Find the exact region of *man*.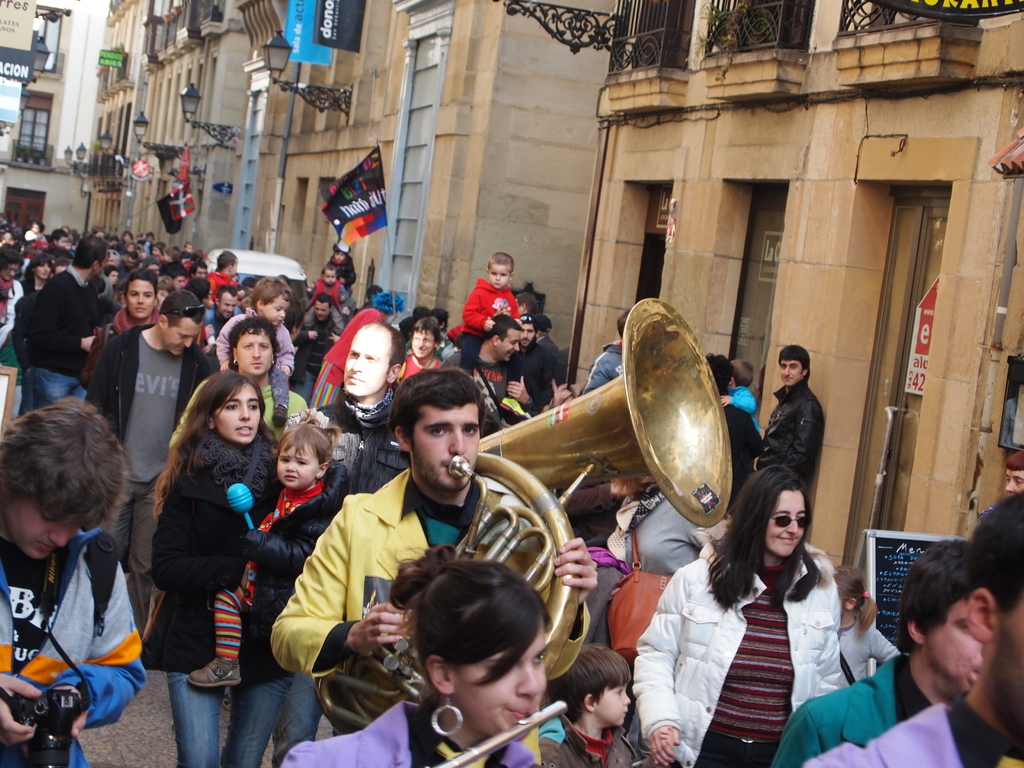
Exact region: 269, 368, 596, 767.
